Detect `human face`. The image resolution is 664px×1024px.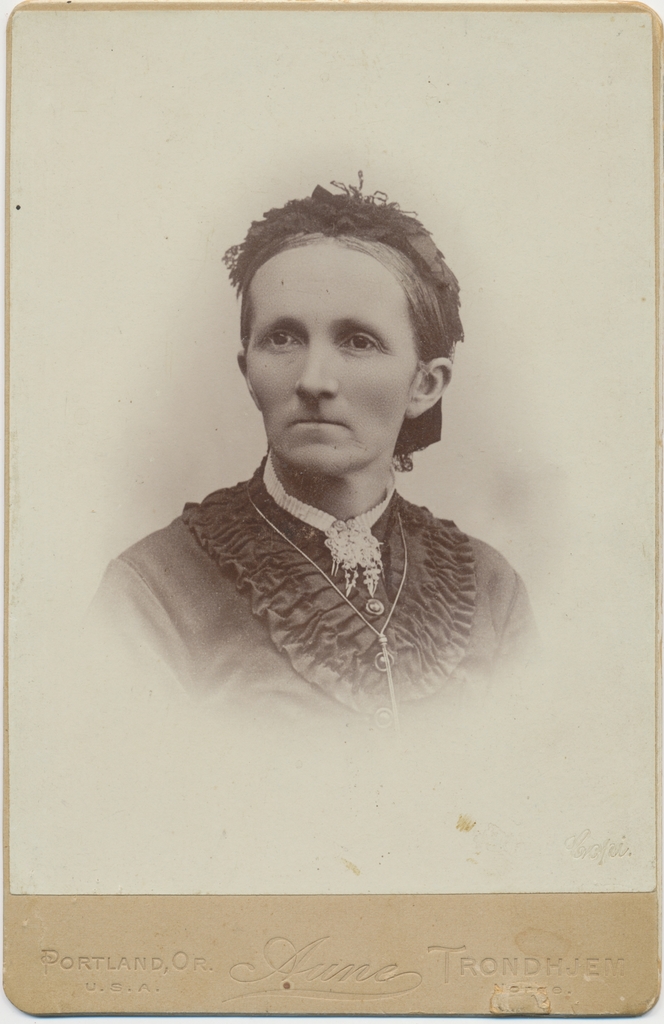
region(237, 269, 416, 476).
